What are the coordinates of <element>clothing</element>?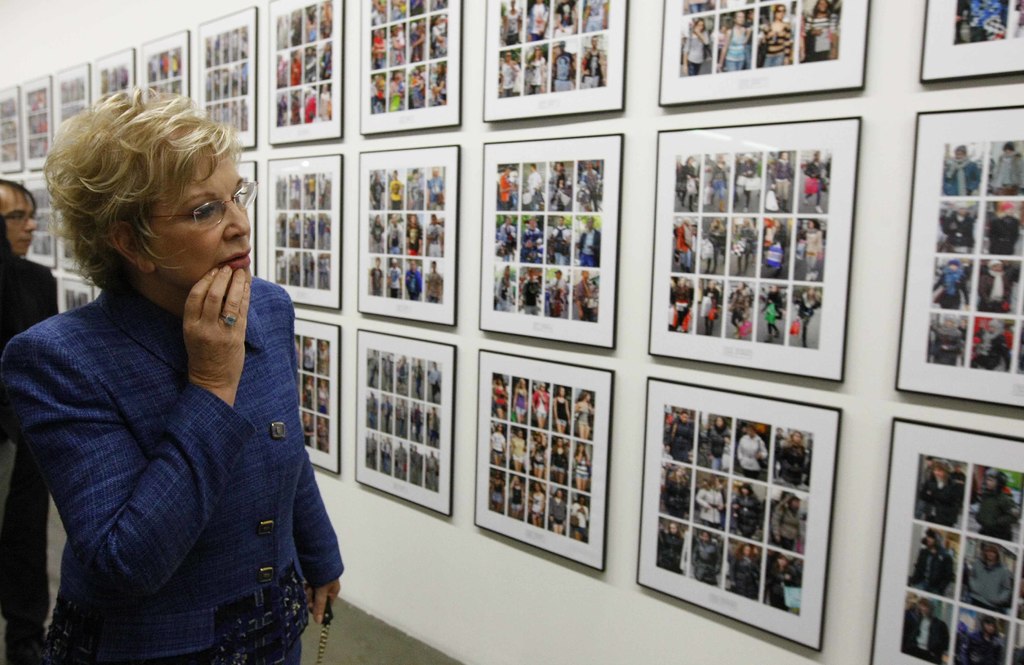
(798, 293, 819, 338).
